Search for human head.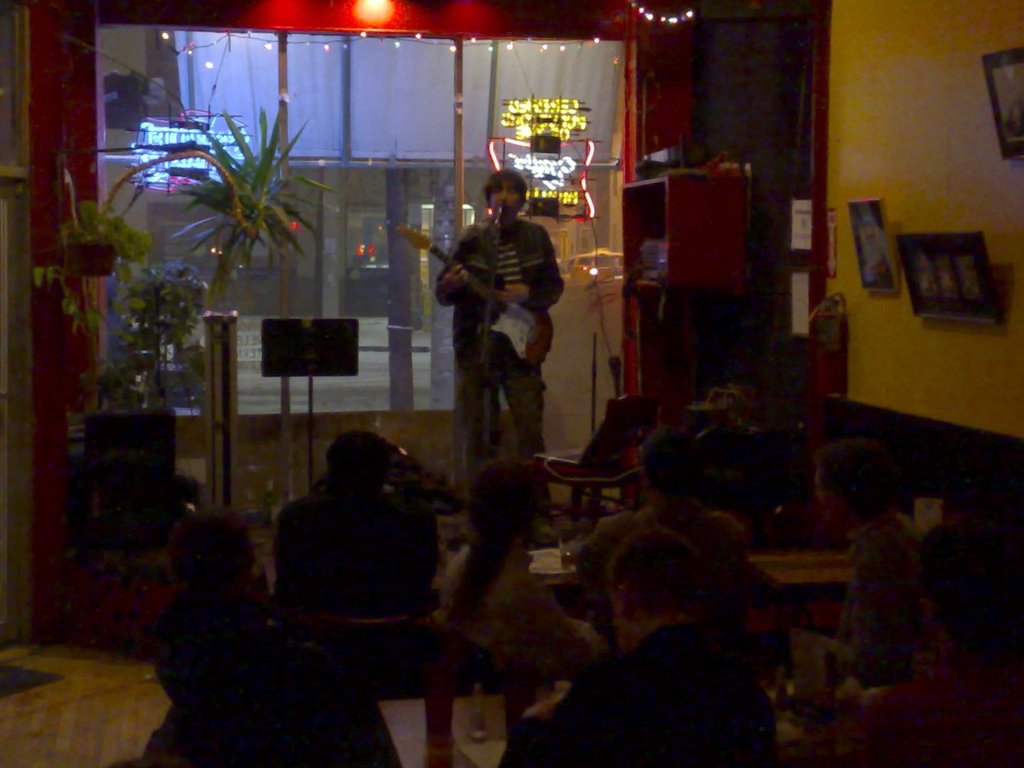
Found at 329/429/395/500.
